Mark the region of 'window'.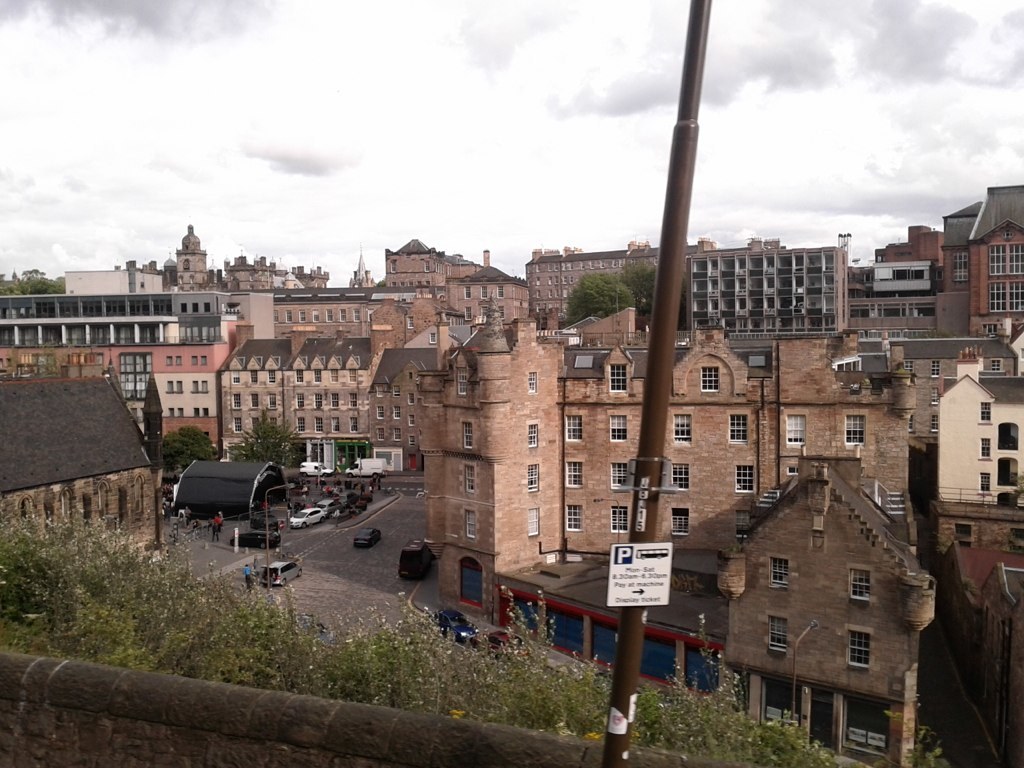
Region: <region>316, 395, 317, 405</region>.
